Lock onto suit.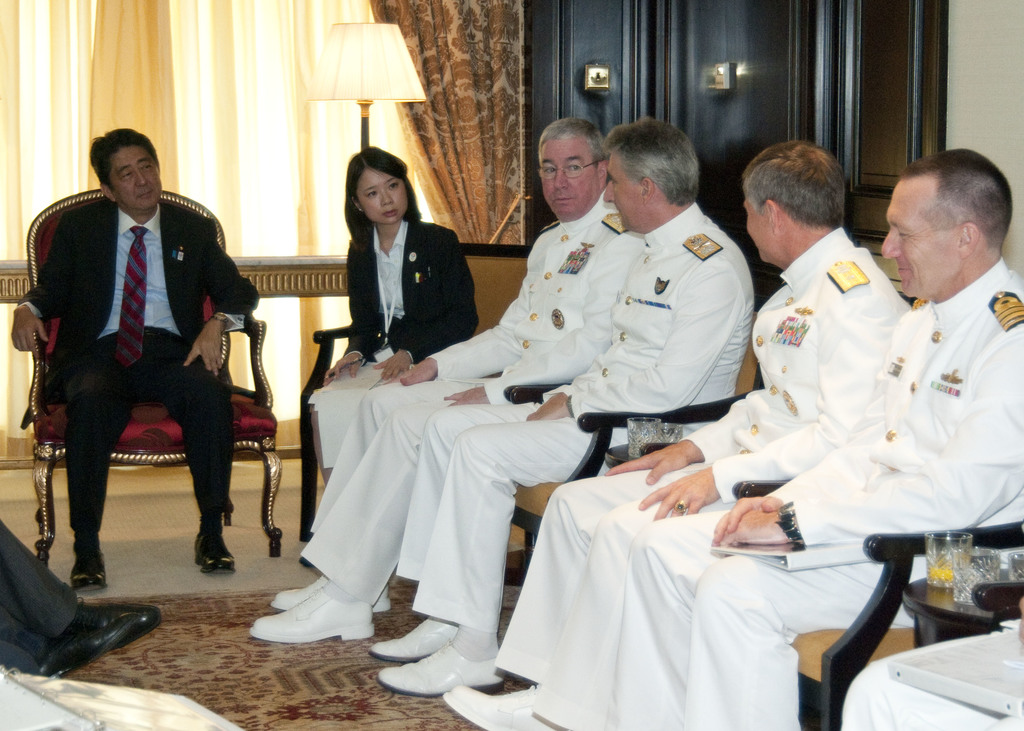
Locked: bbox=[339, 218, 483, 365].
